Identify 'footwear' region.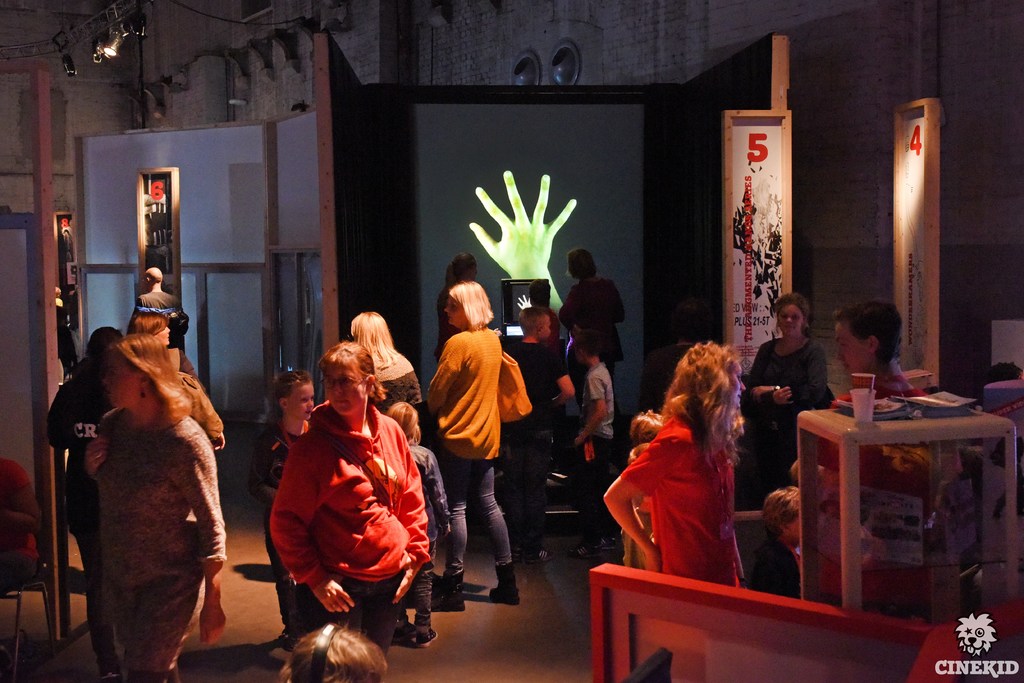
Region: 407 627 441 650.
